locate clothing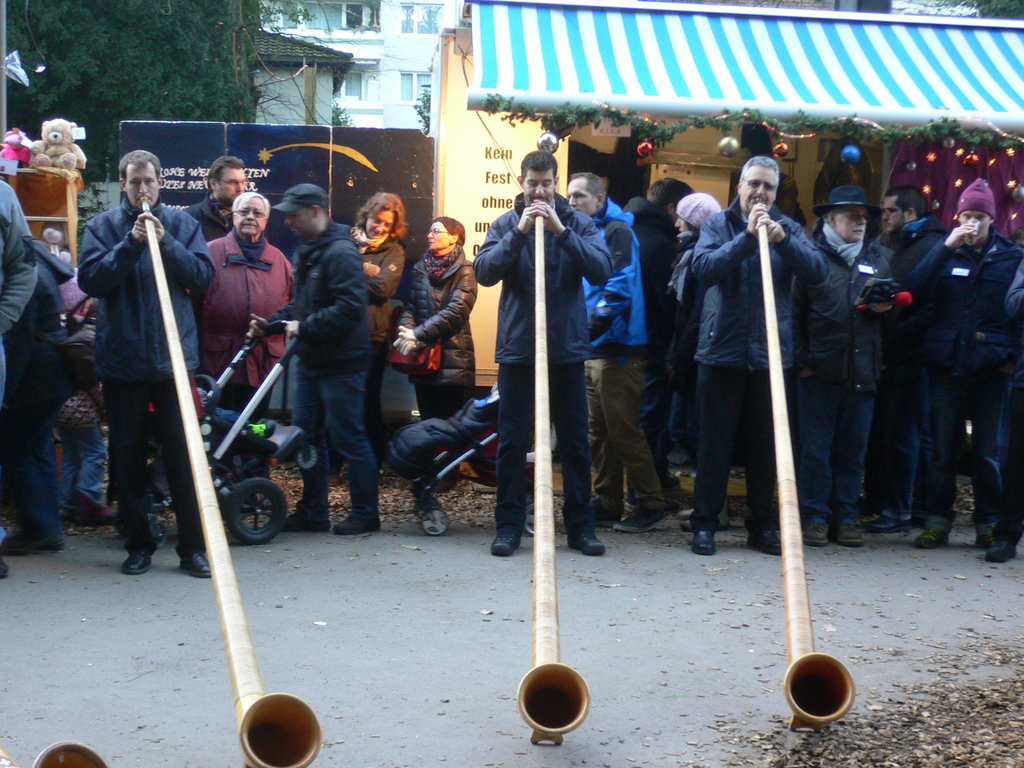
0 187 70 549
